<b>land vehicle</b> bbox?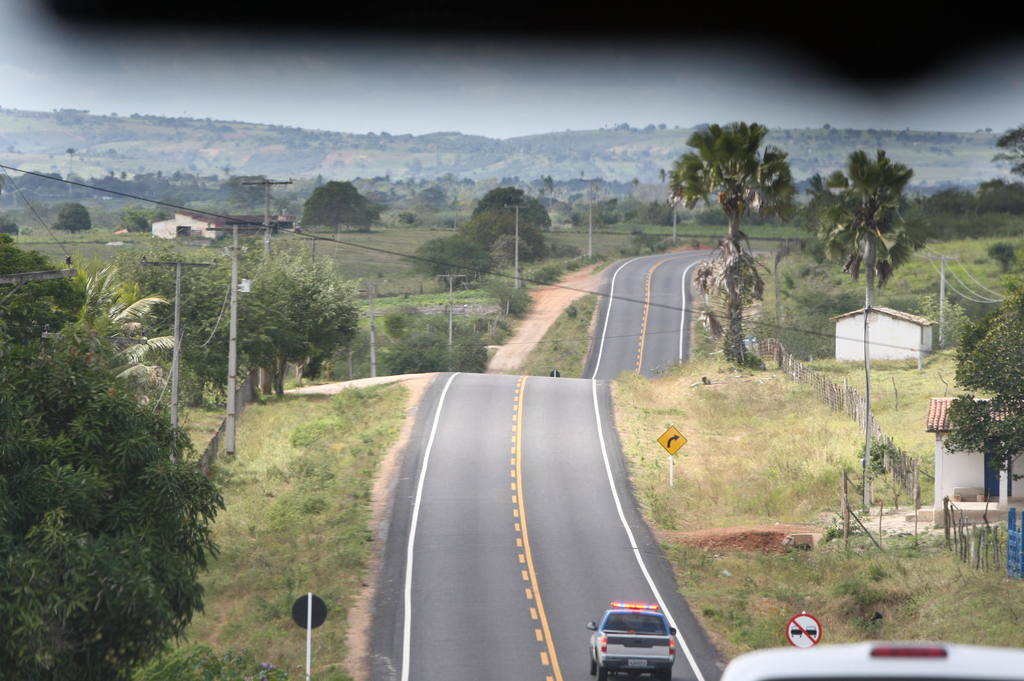
detection(719, 642, 1023, 680)
